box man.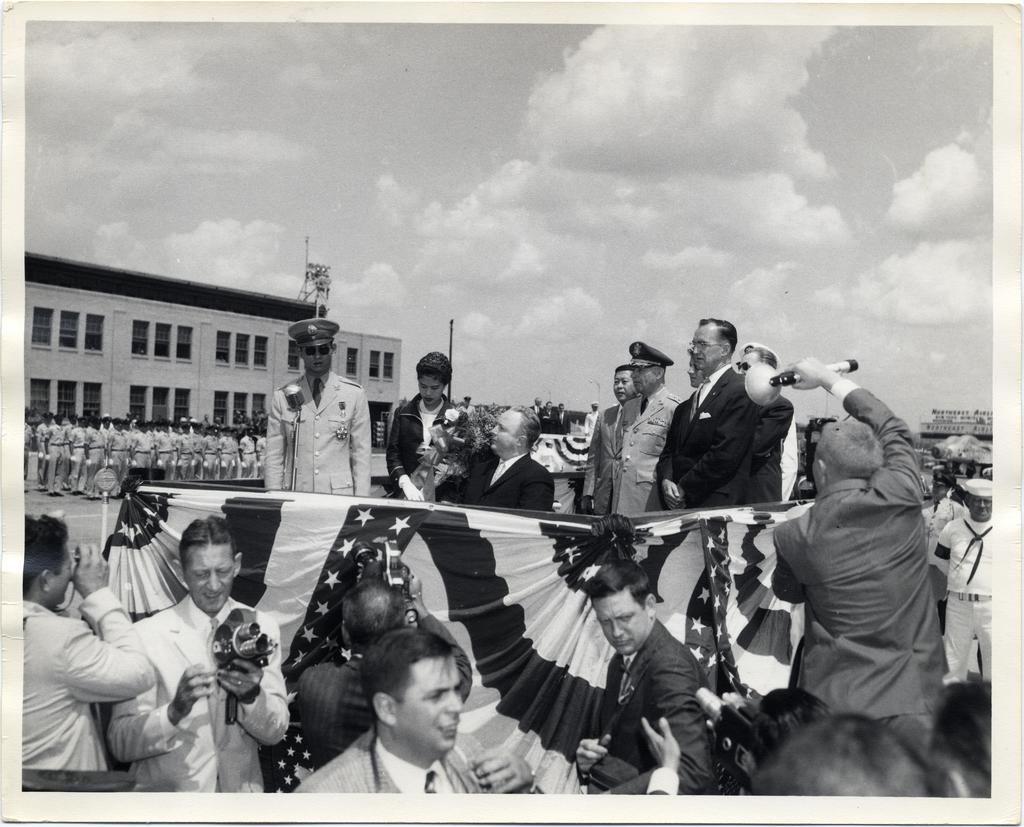
select_region(752, 712, 991, 799).
